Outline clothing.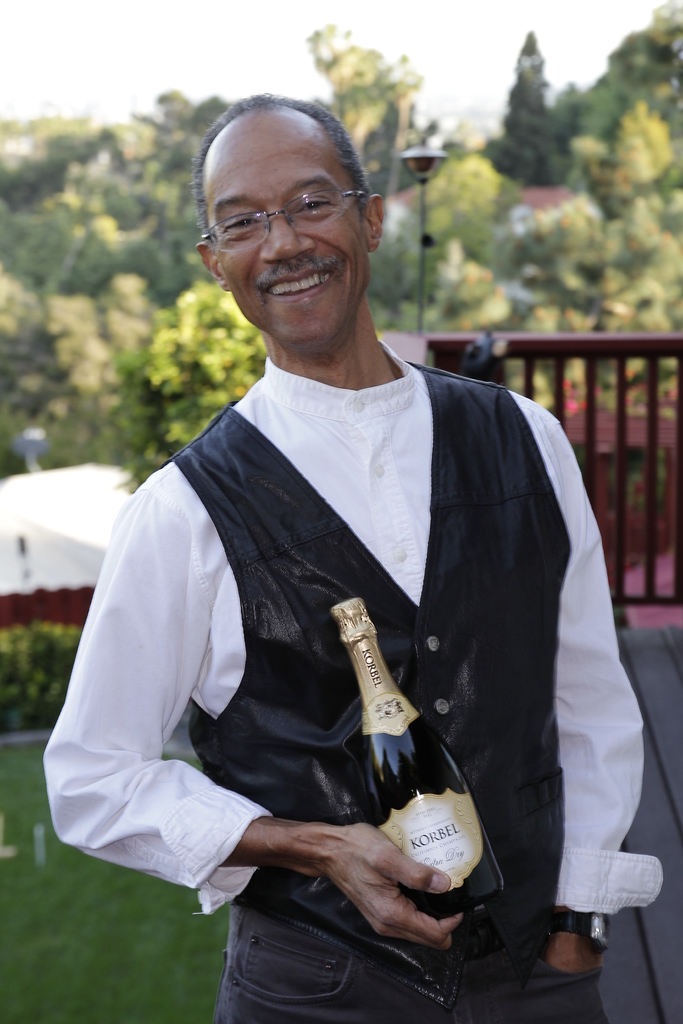
Outline: detection(227, 893, 605, 1023).
